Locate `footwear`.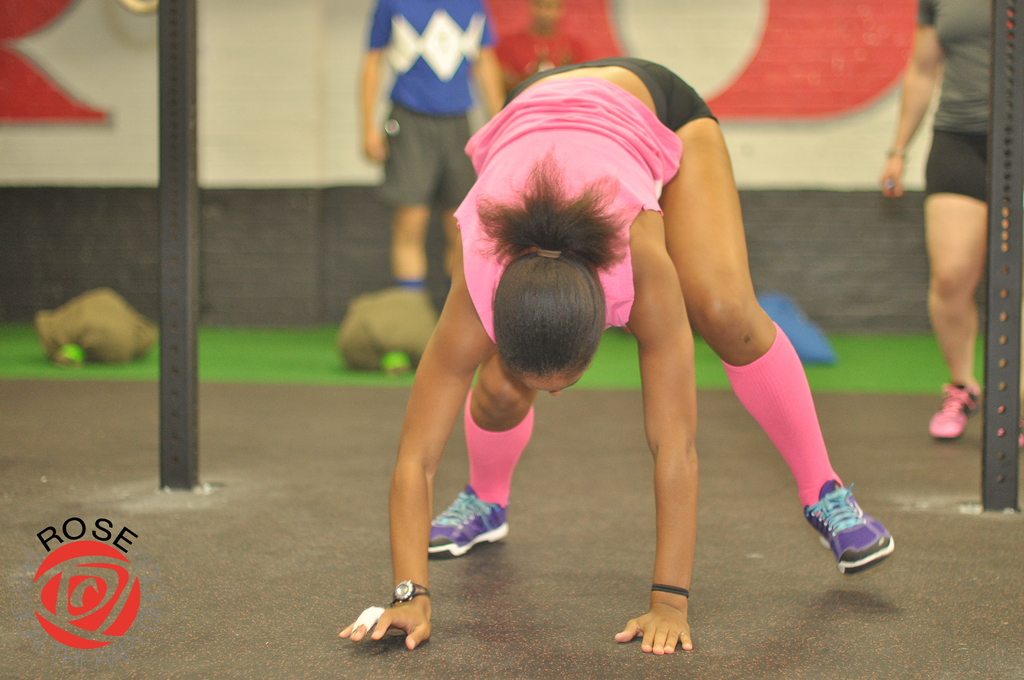
Bounding box: x1=813 y1=484 x2=897 y2=571.
